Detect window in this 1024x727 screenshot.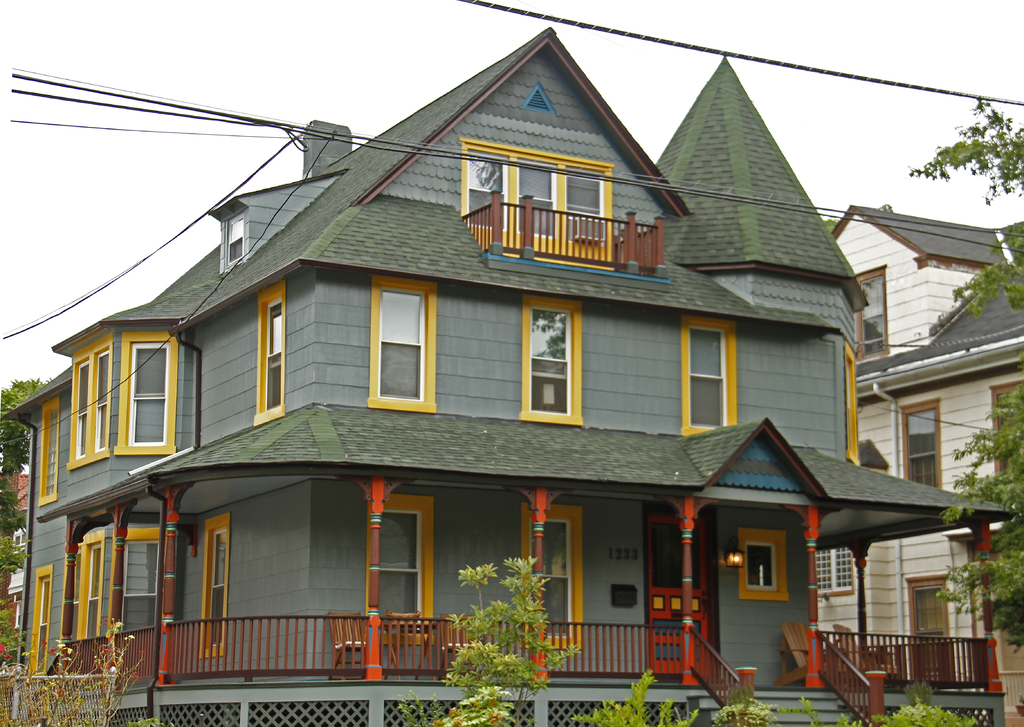
Detection: select_region(737, 527, 791, 598).
